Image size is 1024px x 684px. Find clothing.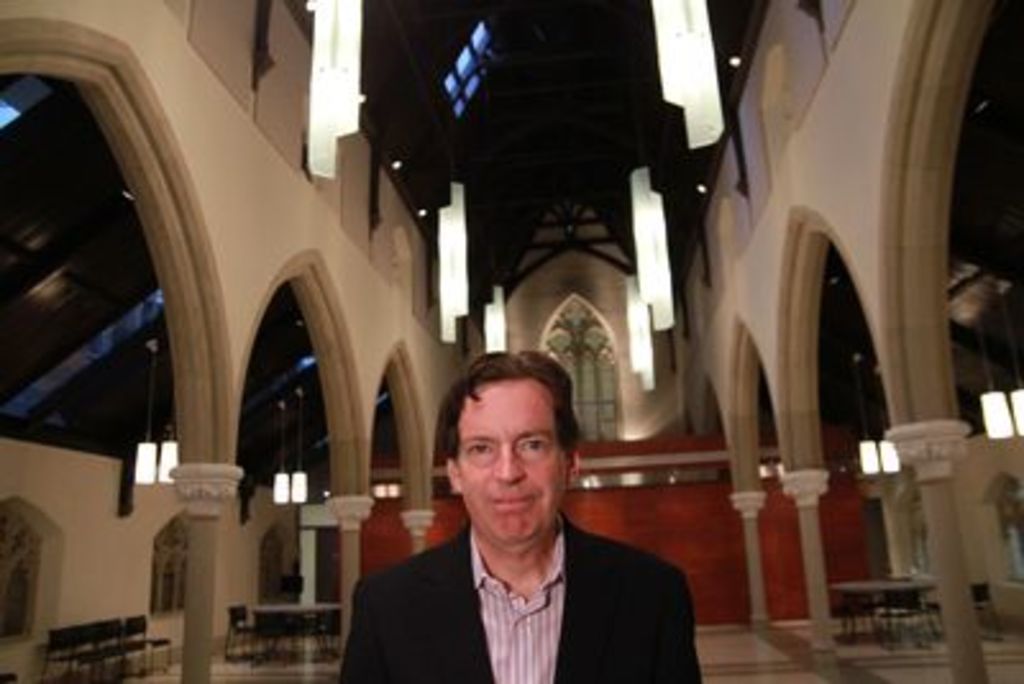
locate(346, 487, 696, 676).
